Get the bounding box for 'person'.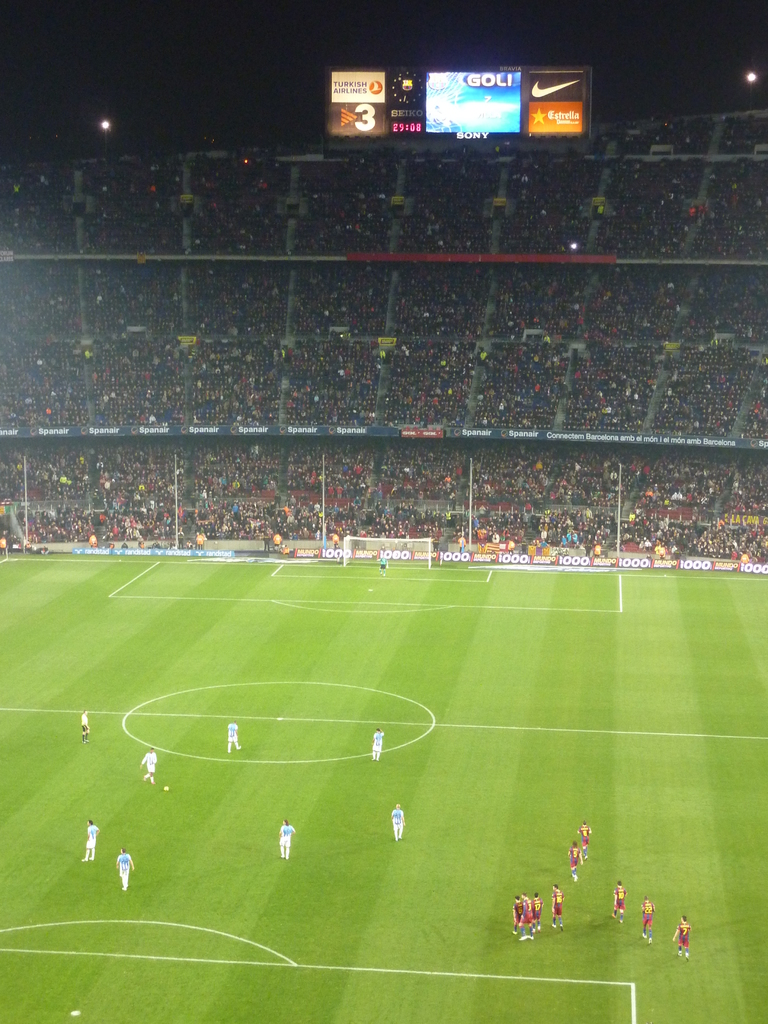
rect(548, 881, 566, 932).
